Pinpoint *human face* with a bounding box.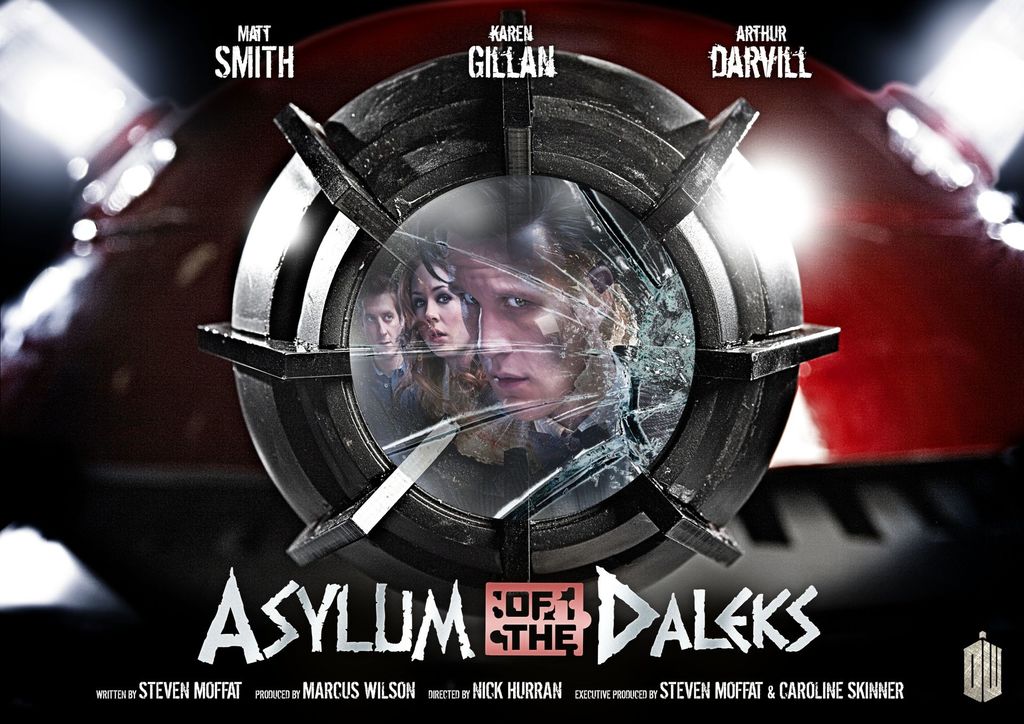
(left=445, top=223, right=593, bottom=421).
